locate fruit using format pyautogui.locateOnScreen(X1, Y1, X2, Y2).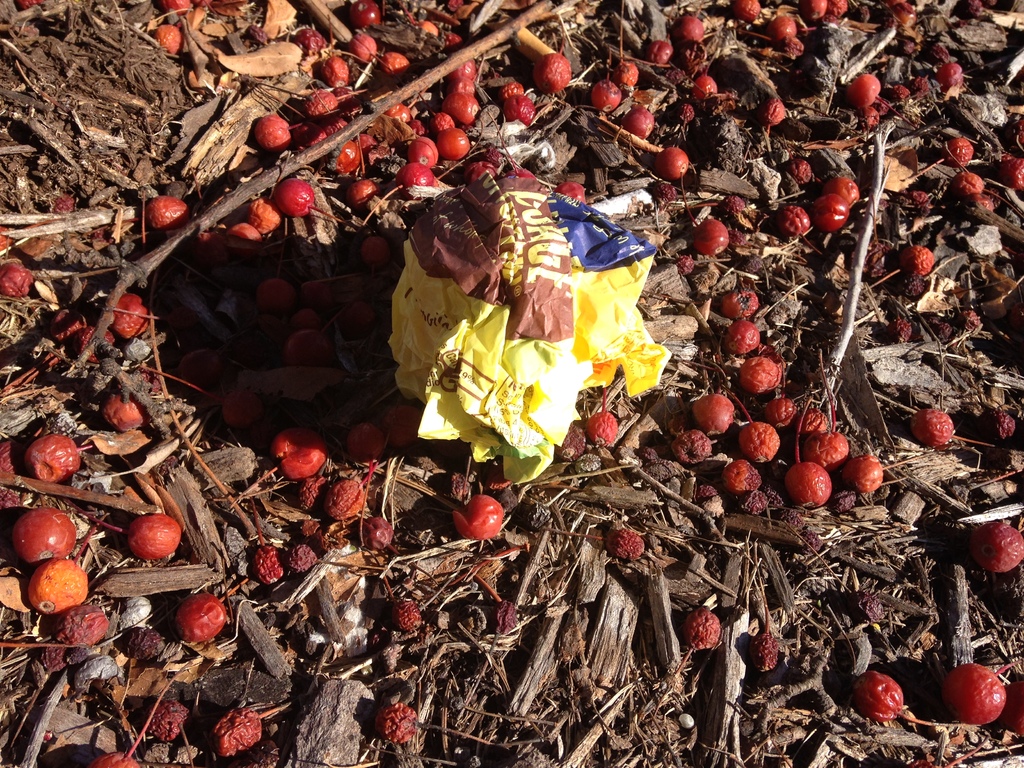
pyautogui.locateOnScreen(585, 409, 620, 444).
